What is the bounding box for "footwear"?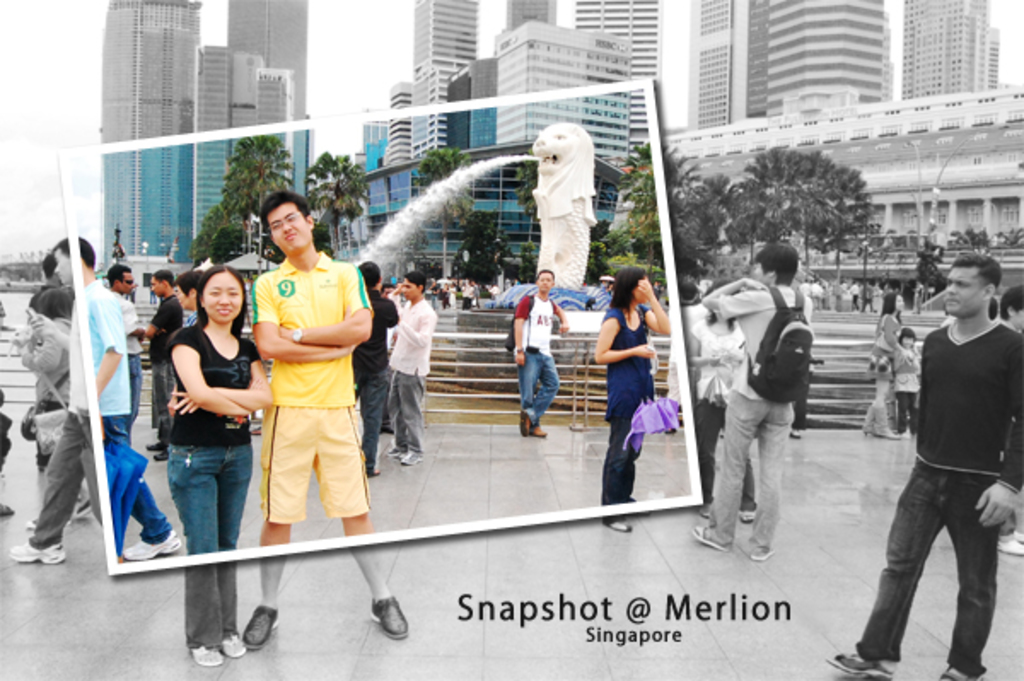
[left=222, top=633, right=247, bottom=659].
